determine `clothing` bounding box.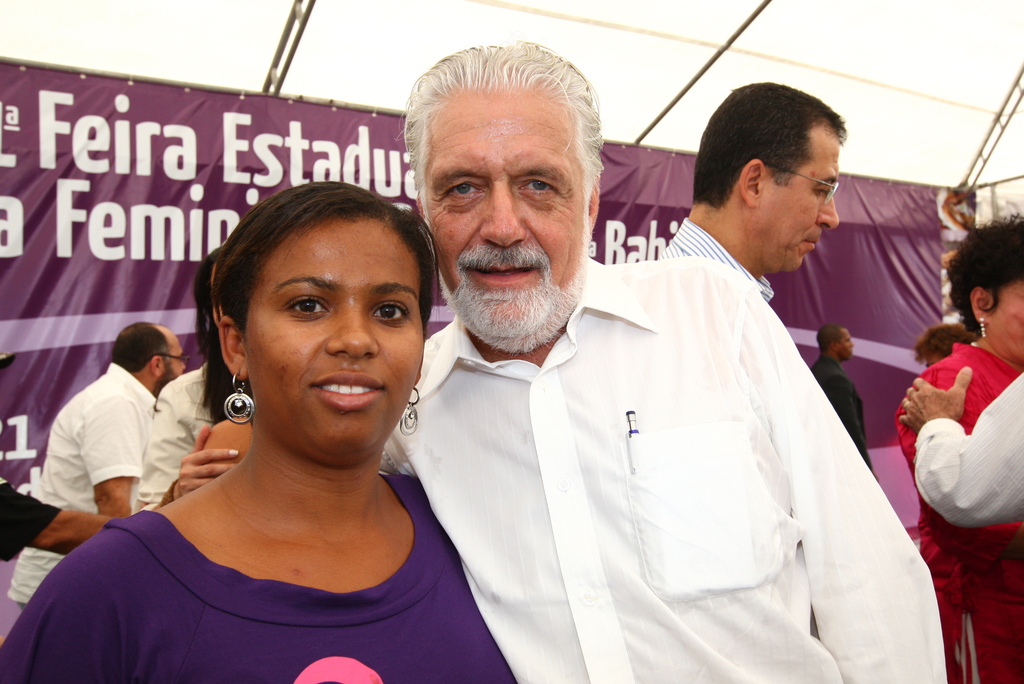
Determined: BBox(432, 218, 937, 673).
